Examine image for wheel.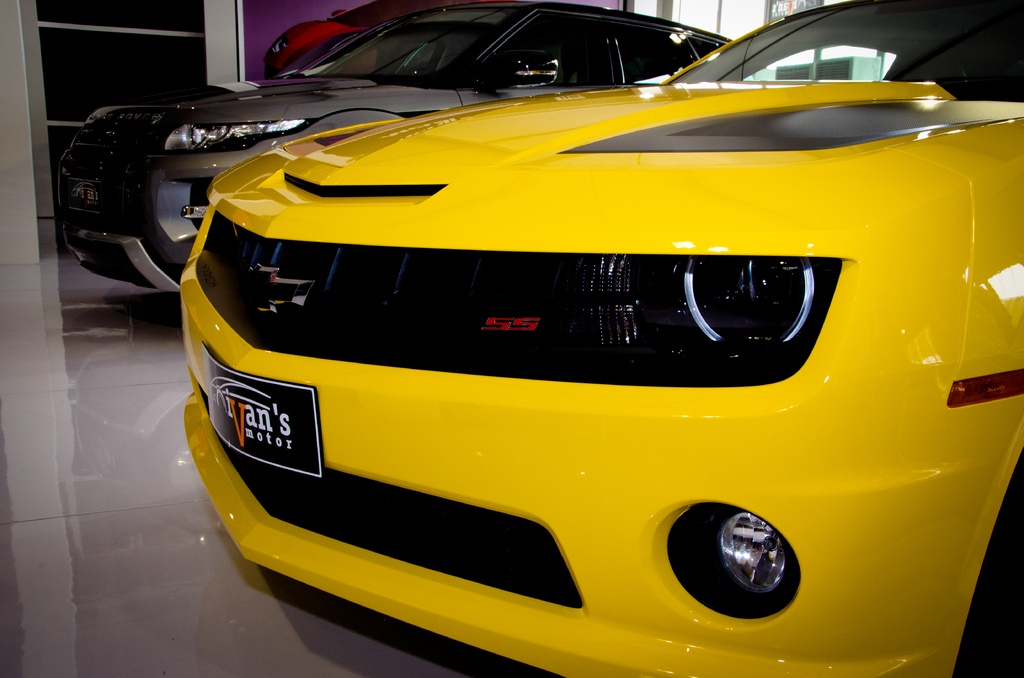
Examination result: 971/501/1023/658.
